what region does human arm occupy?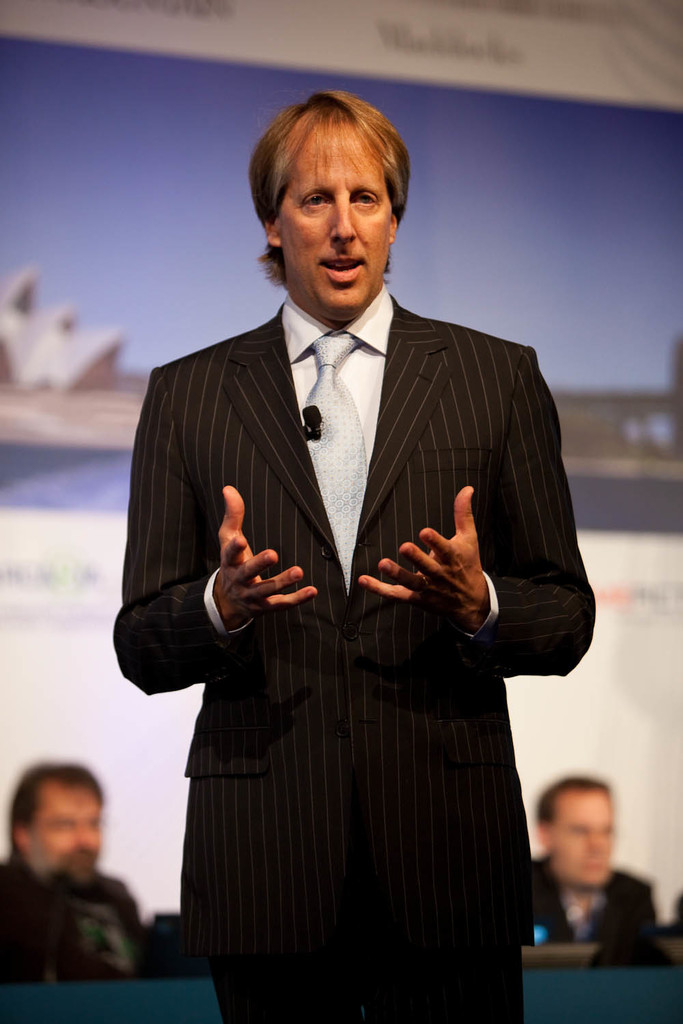
crop(634, 878, 667, 967).
